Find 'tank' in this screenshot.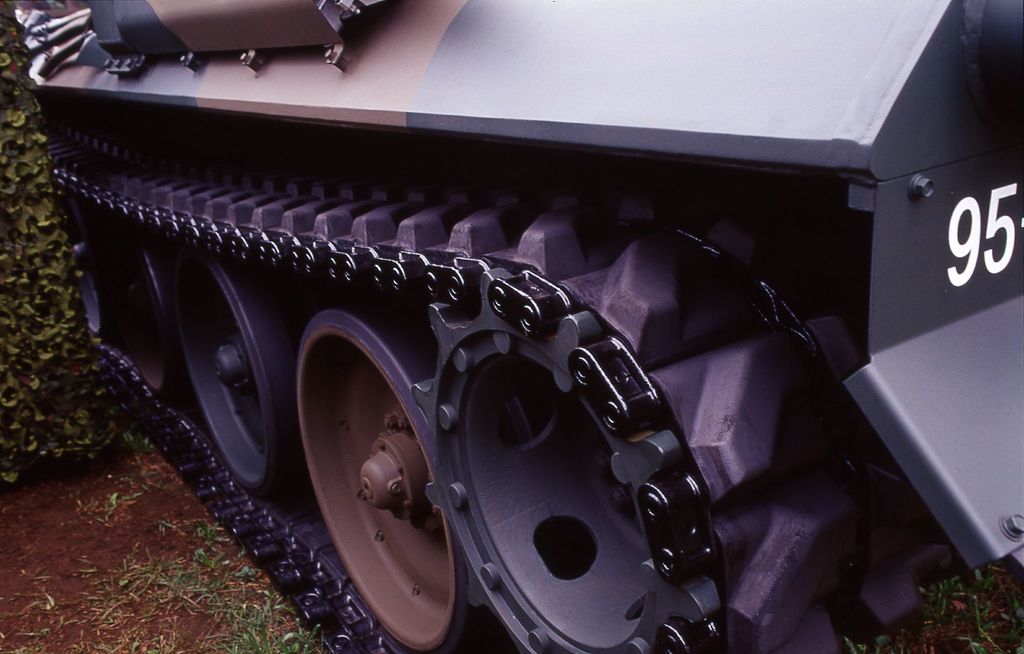
The bounding box for 'tank' is [9,0,1023,653].
